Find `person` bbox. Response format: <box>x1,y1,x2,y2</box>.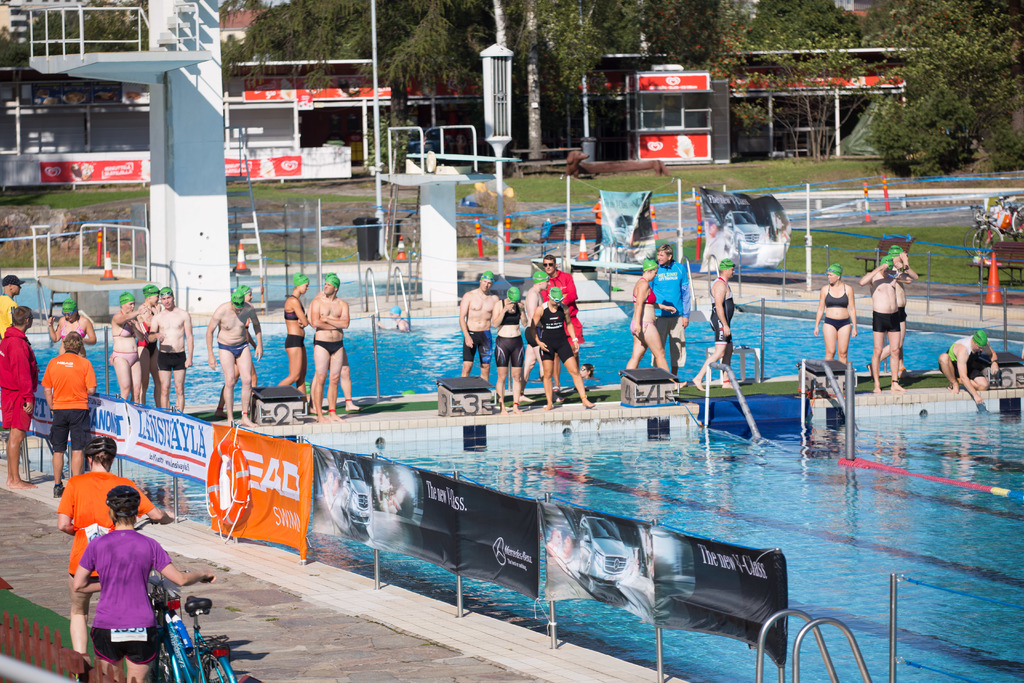
<box>858,254,909,396</box>.
